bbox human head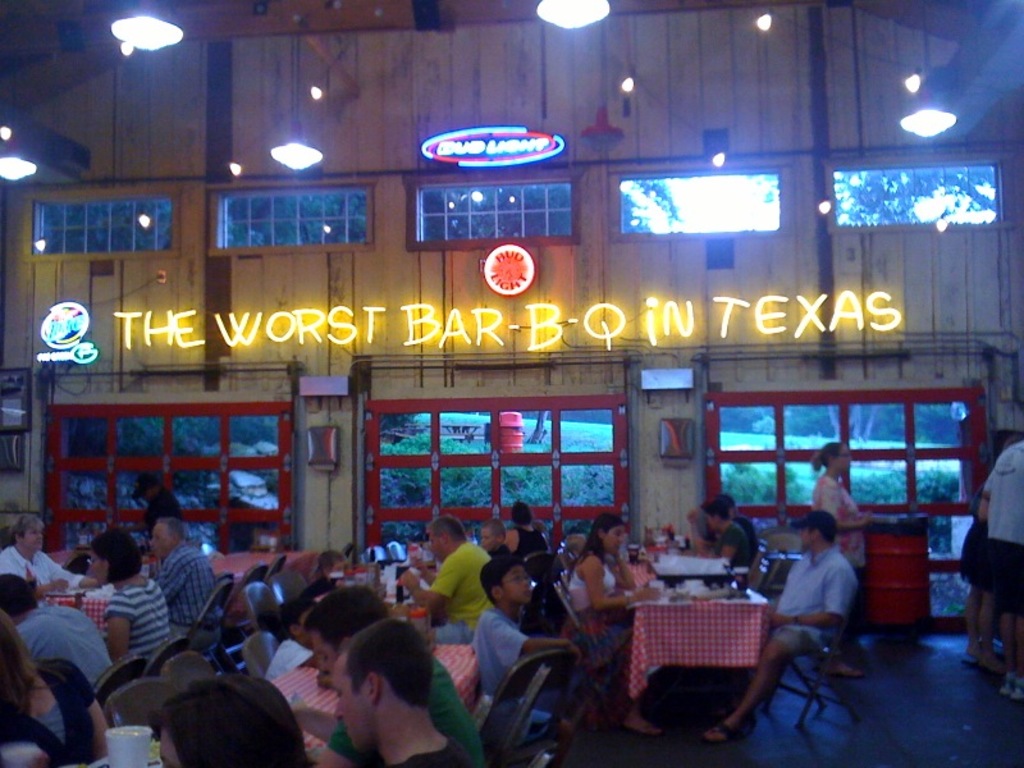
x1=0, y1=571, x2=40, y2=622
